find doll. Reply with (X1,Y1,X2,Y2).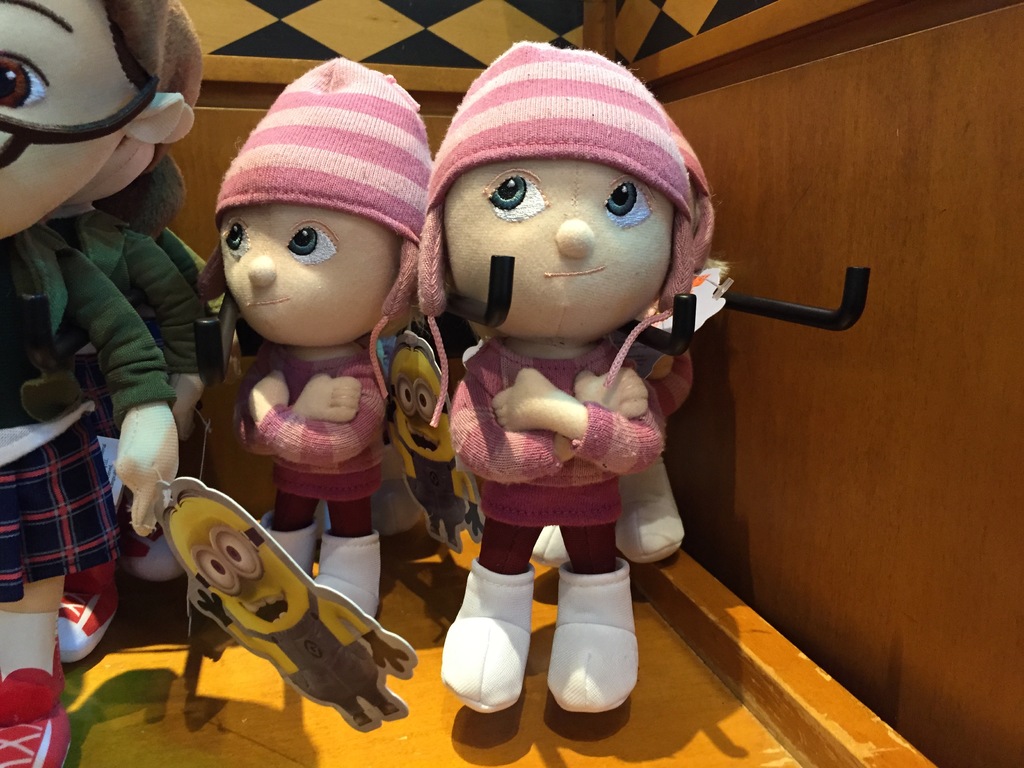
(413,39,719,707).
